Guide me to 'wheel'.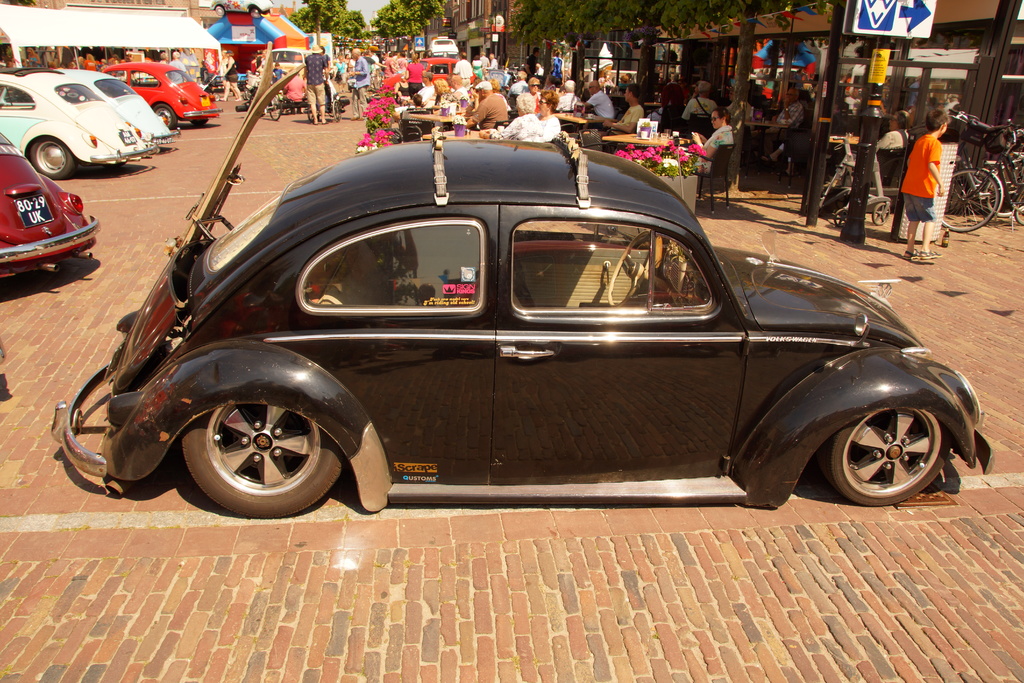
Guidance: <box>189,119,210,131</box>.
